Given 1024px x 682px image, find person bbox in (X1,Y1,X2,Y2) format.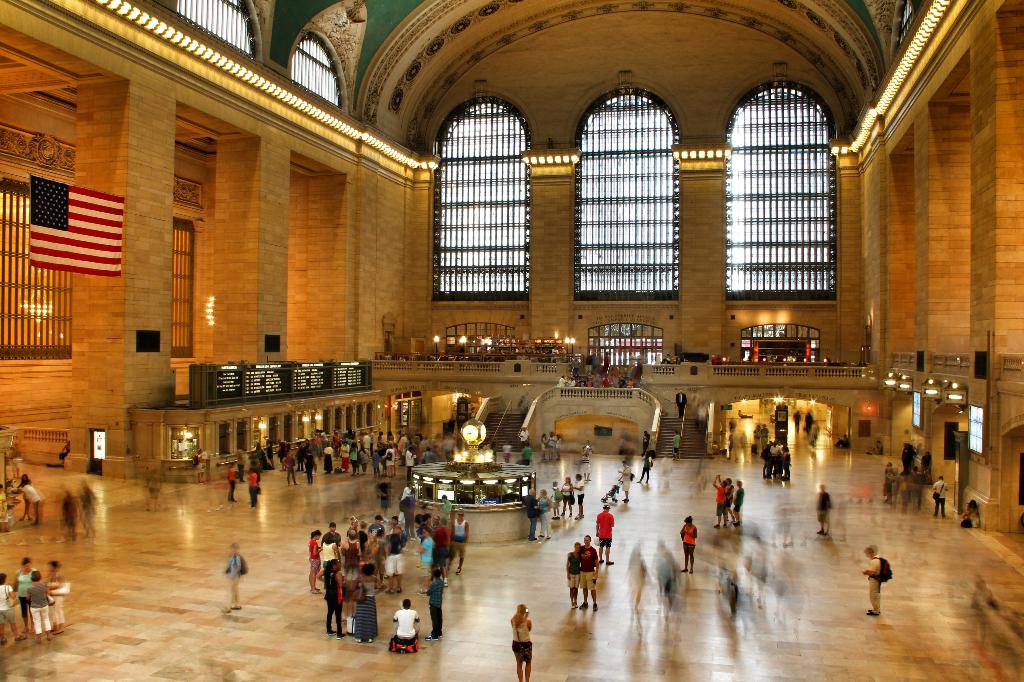
(433,521,456,585).
